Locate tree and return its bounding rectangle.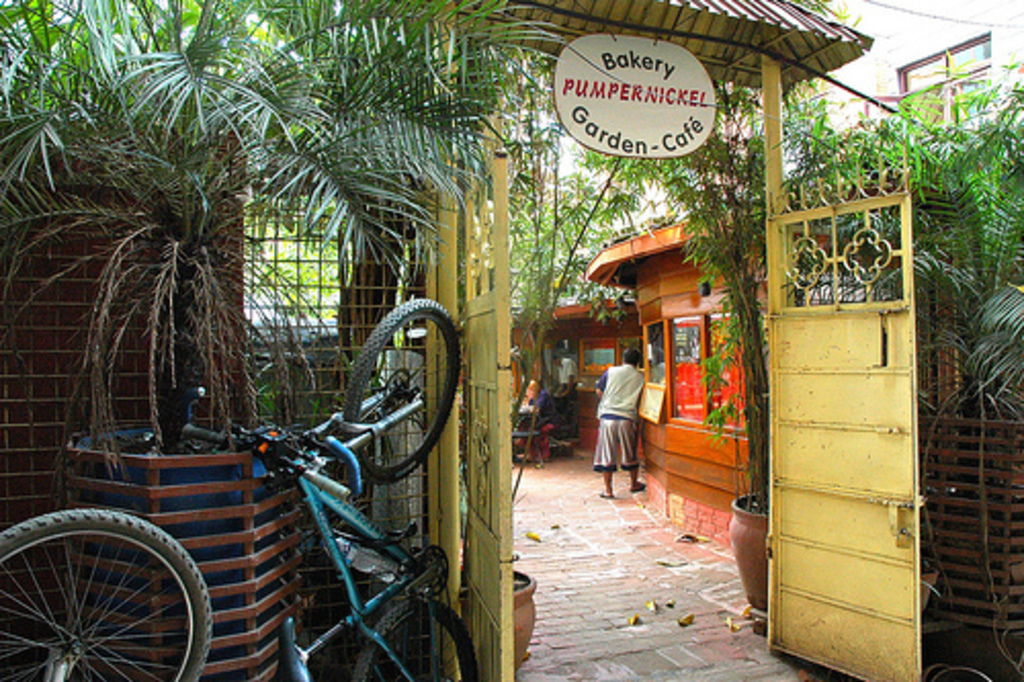
locate(4, 0, 575, 492).
